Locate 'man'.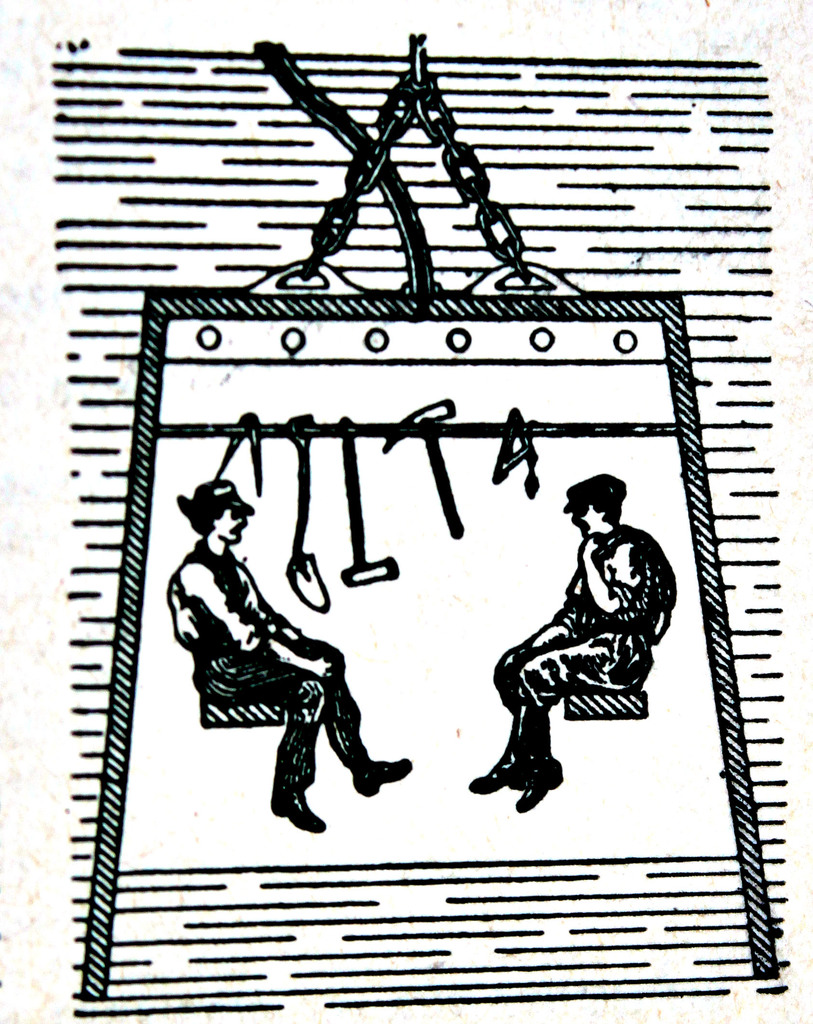
Bounding box: region(151, 474, 433, 848).
